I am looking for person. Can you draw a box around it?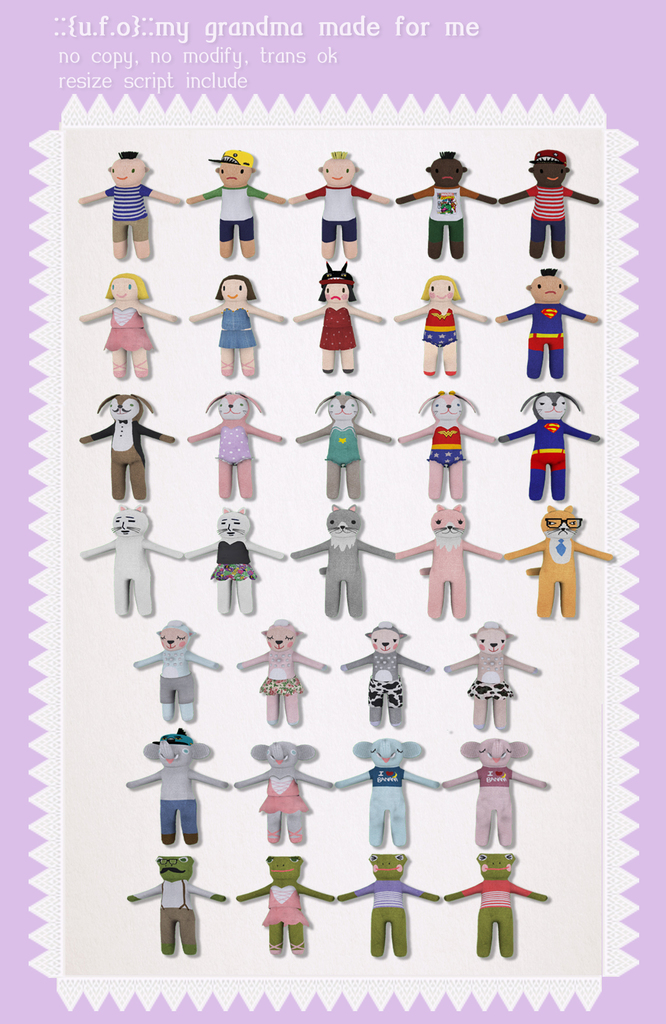
Sure, the bounding box is x1=286 y1=150 x2=396 y2=266.
